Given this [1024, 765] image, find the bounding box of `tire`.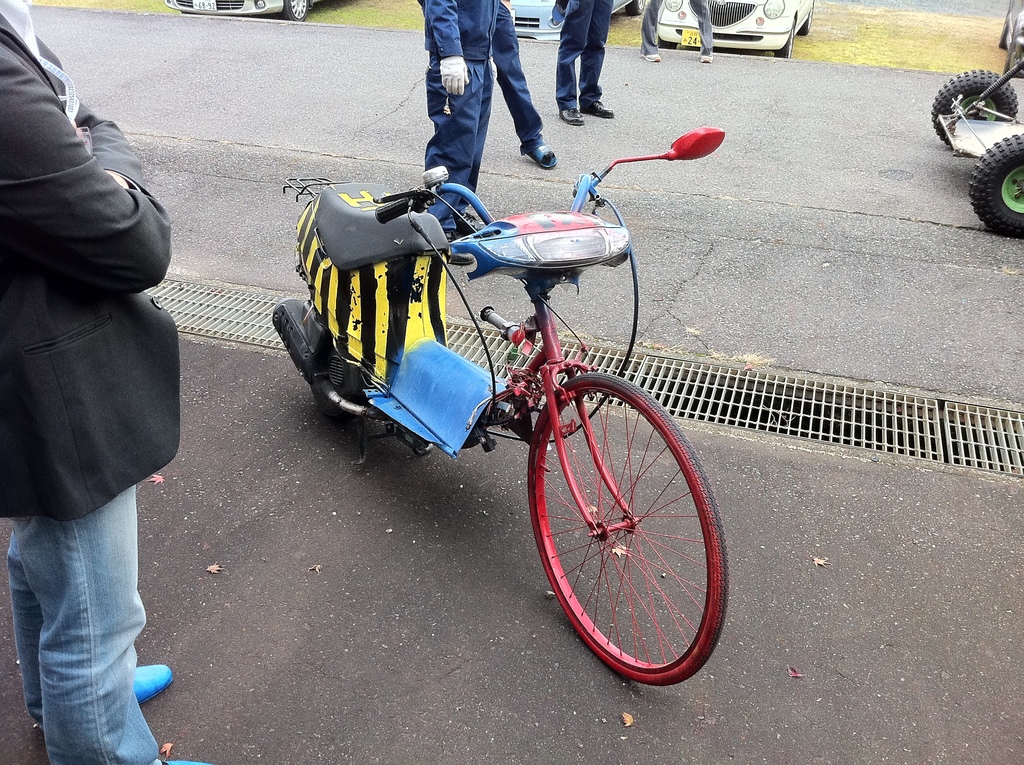
region(279, 0, 308, 20).
